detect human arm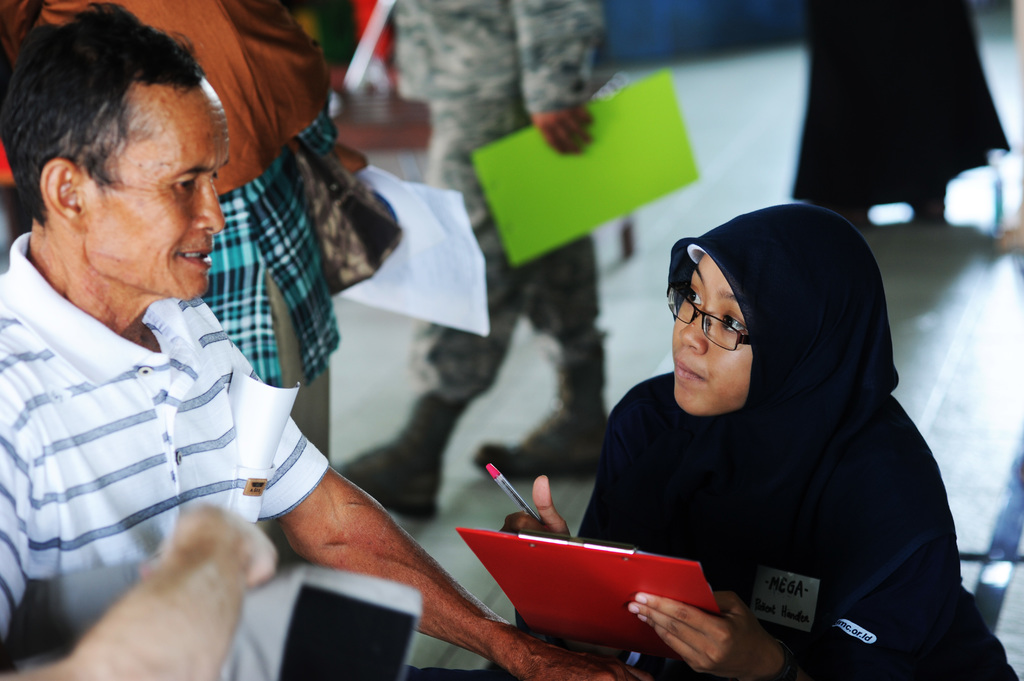
231 343 654 680
